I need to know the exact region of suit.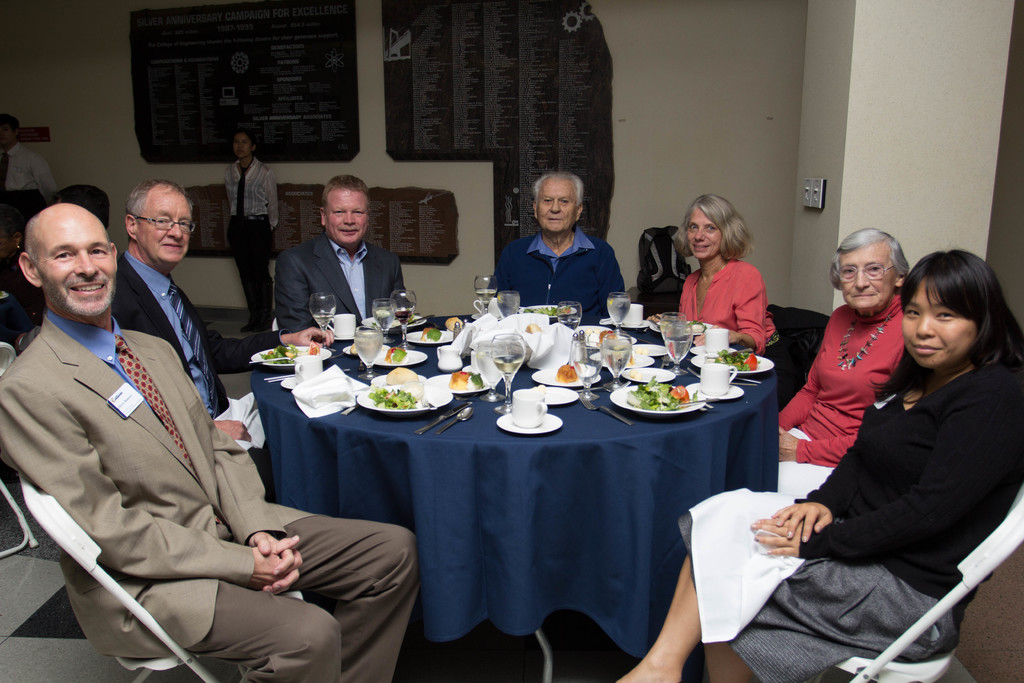
Region: 102, 249, 228, 441.
